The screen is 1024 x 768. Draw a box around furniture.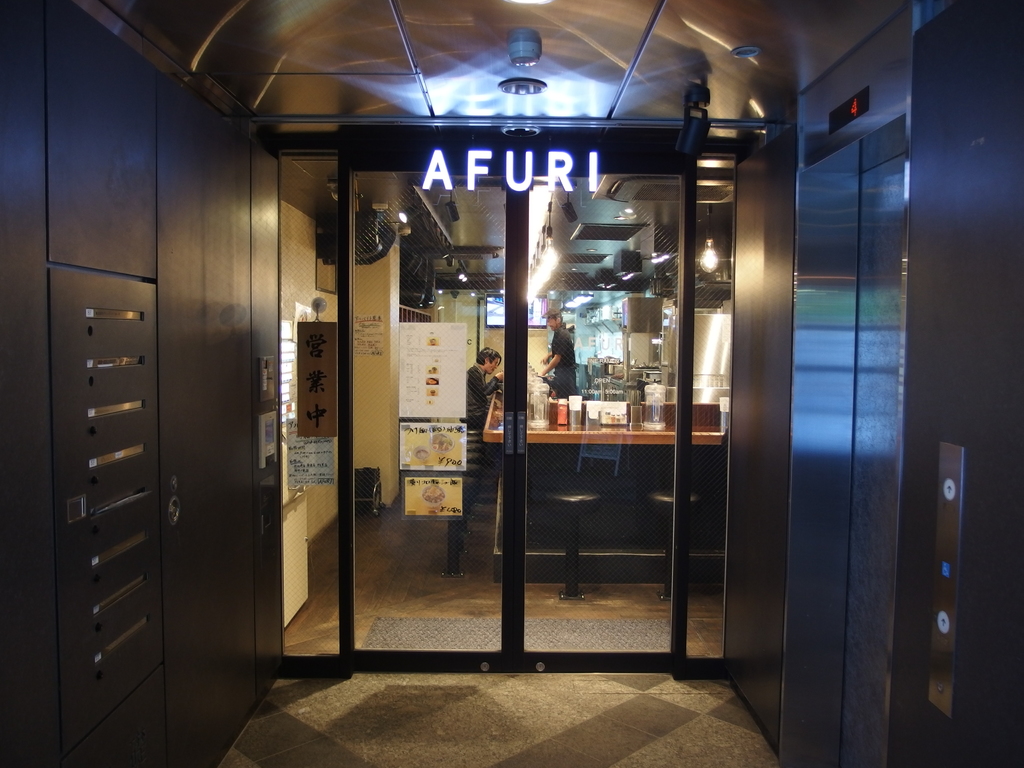
[353,465,387,517].
